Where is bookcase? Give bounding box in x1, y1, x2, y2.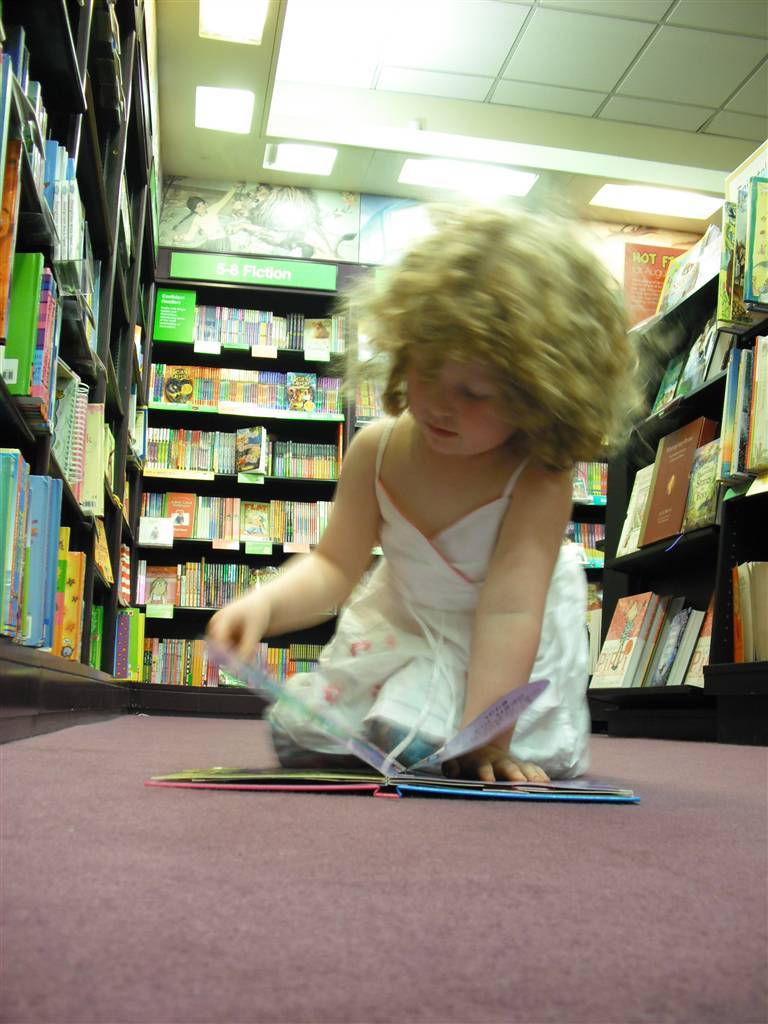
78, 236, 413, 682.
